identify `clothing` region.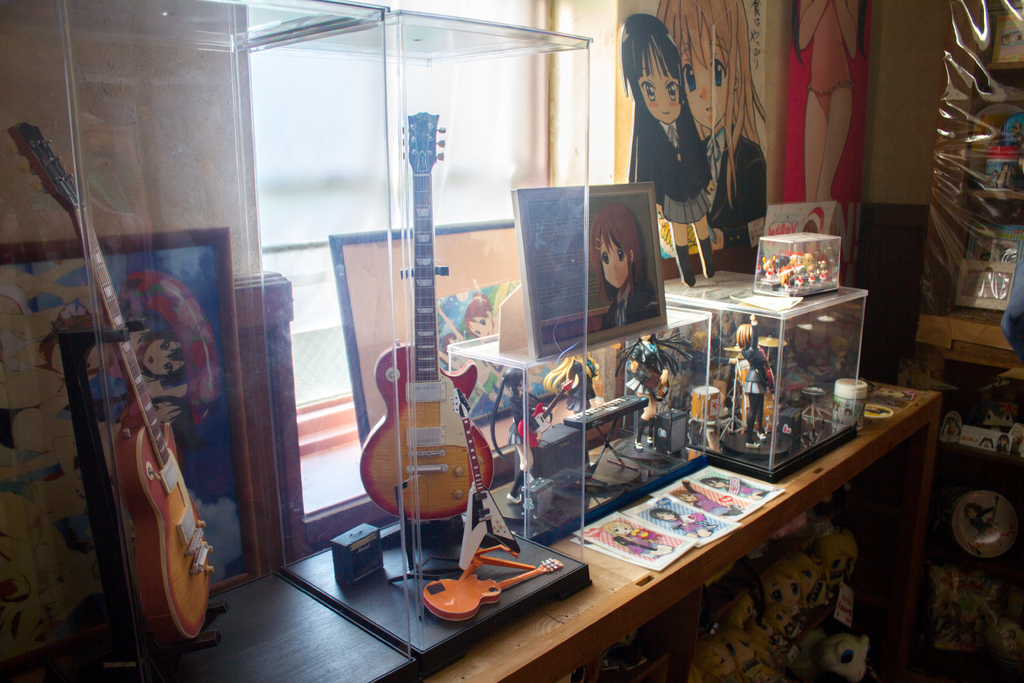
Region: Rect(677, 504, 709, 534).
